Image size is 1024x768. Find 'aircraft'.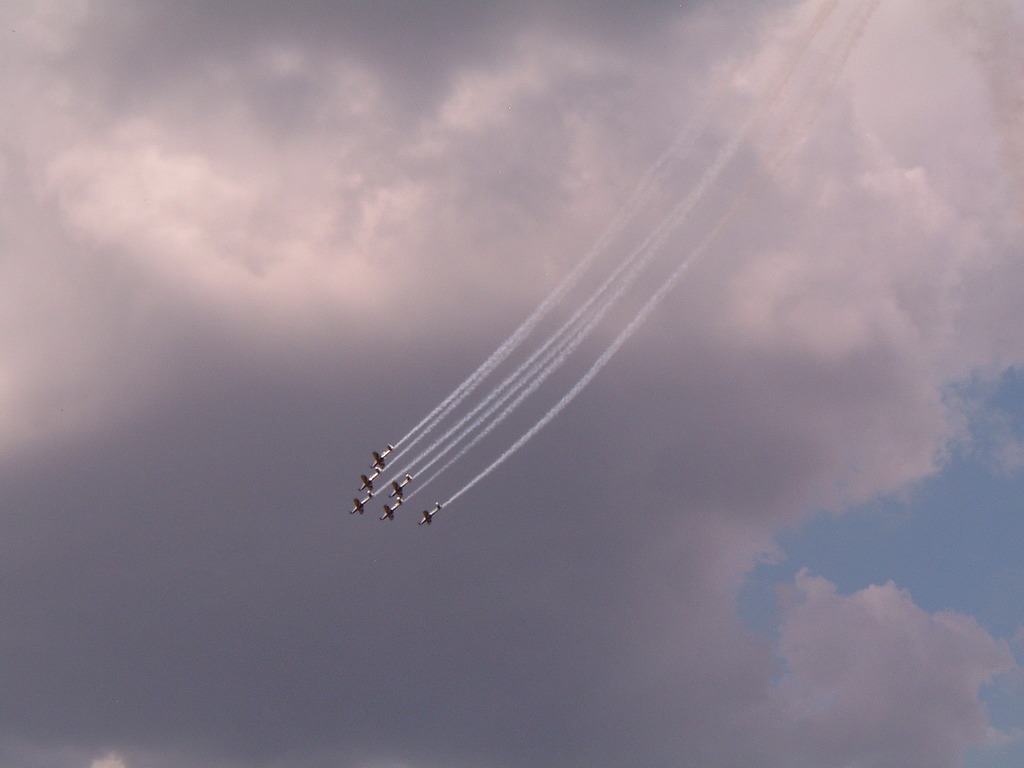
(left=373, top=442, right=394, bottom=471).
